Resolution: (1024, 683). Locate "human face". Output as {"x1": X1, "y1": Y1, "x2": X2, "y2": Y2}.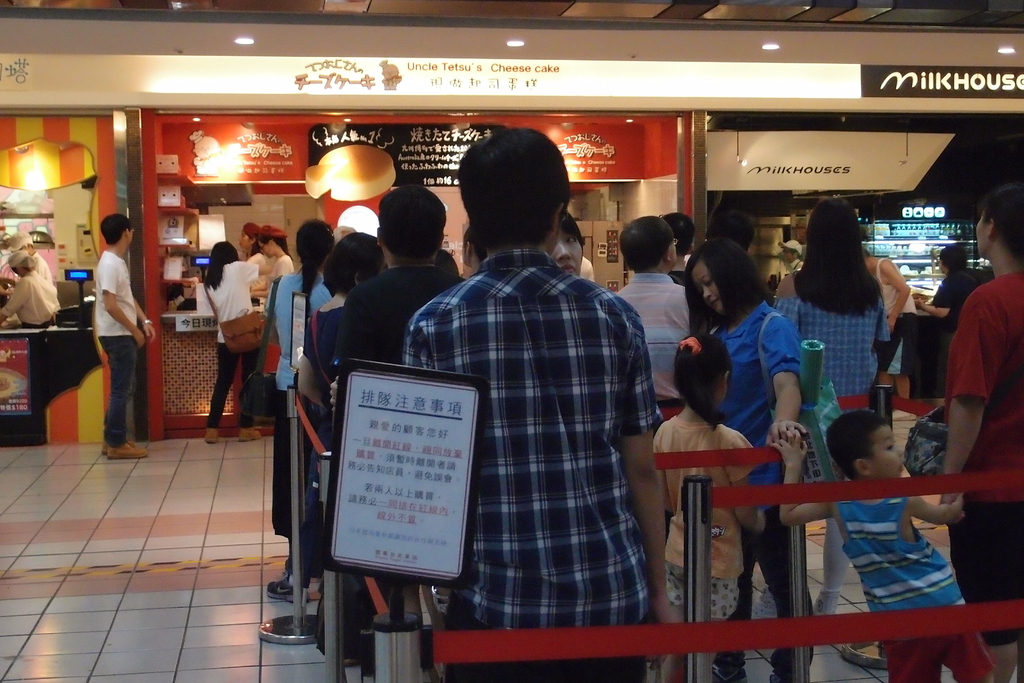
{"x1": 257, "y1": 240, "x2": 268, "y2": 255}.
